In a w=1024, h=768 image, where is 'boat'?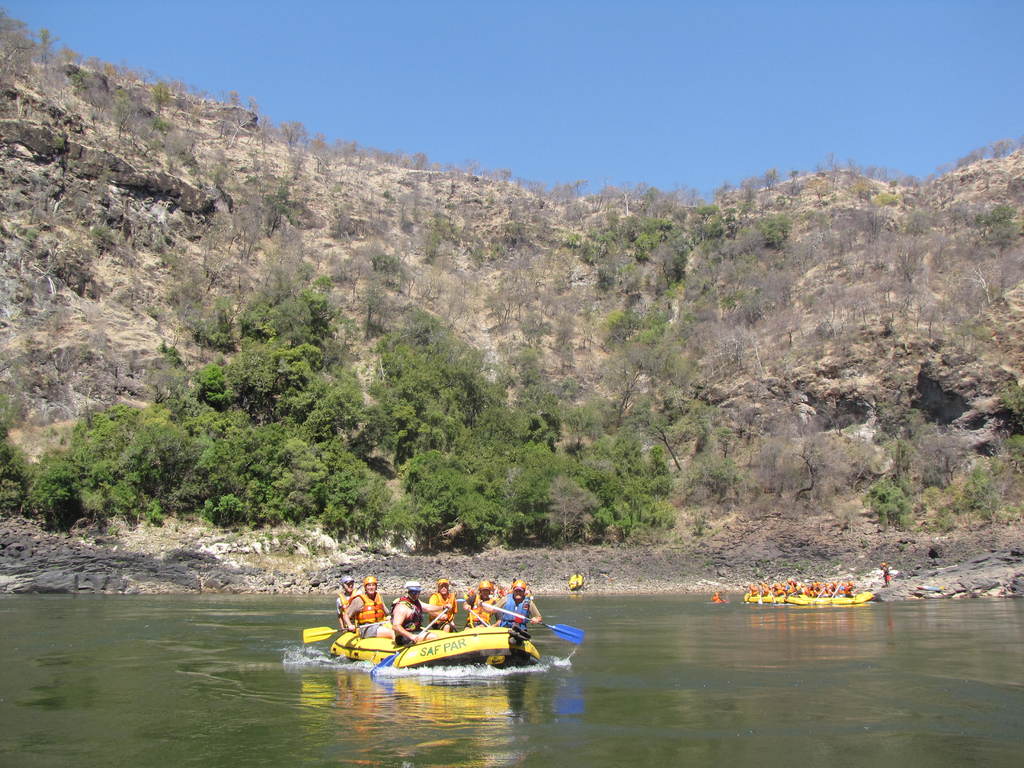
BBox(744, 594, 796, 605).
